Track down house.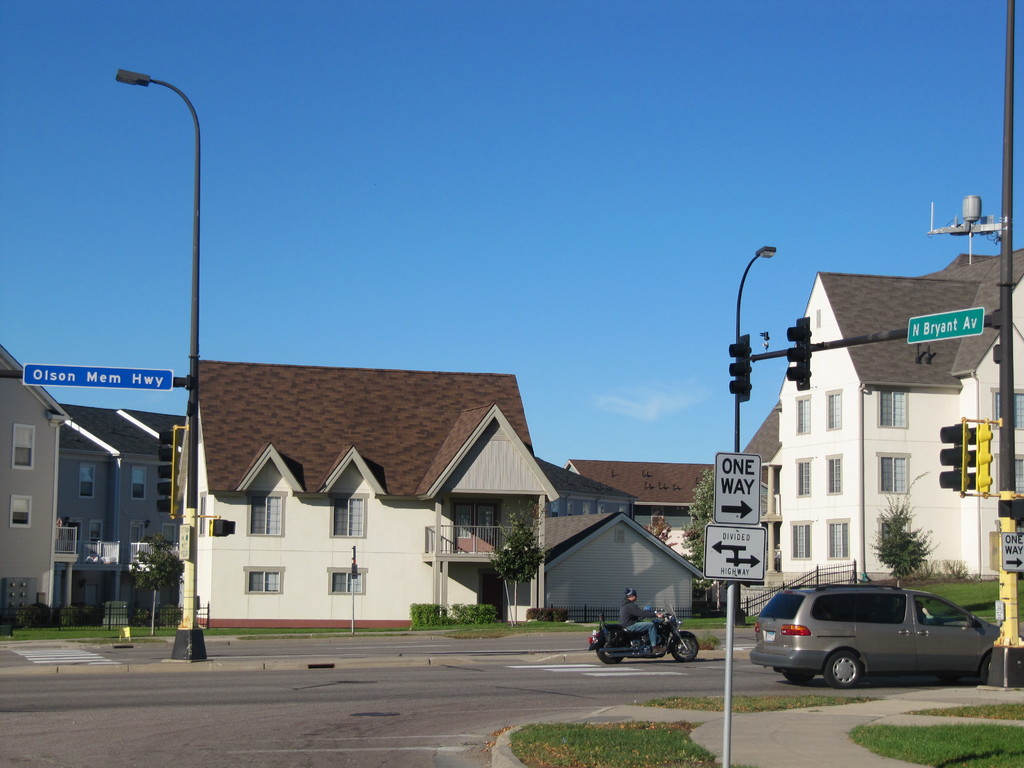
Tracked to (535, 451, 714, 622).
